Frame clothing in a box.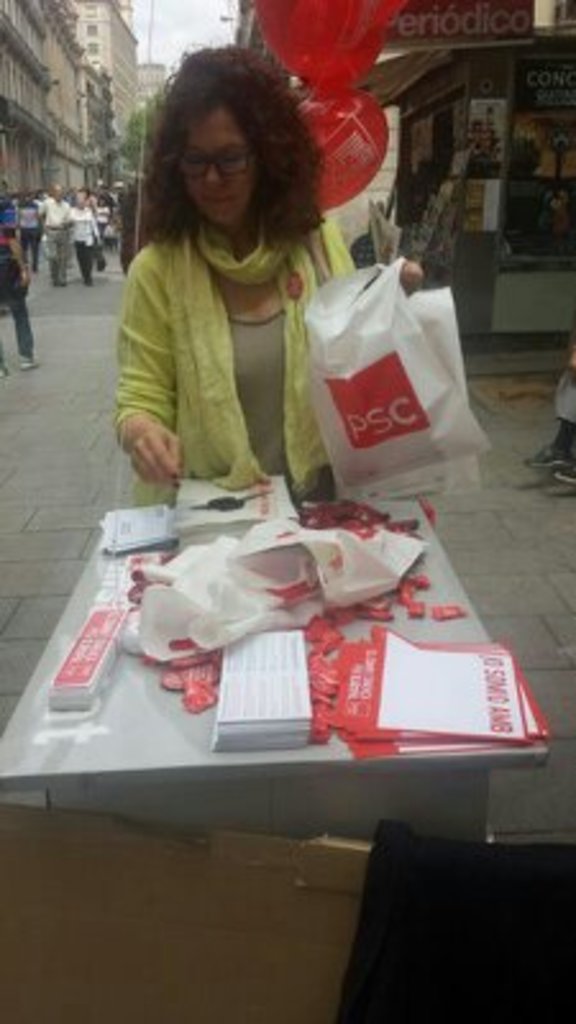
<box>0,236,38,361</box>.
